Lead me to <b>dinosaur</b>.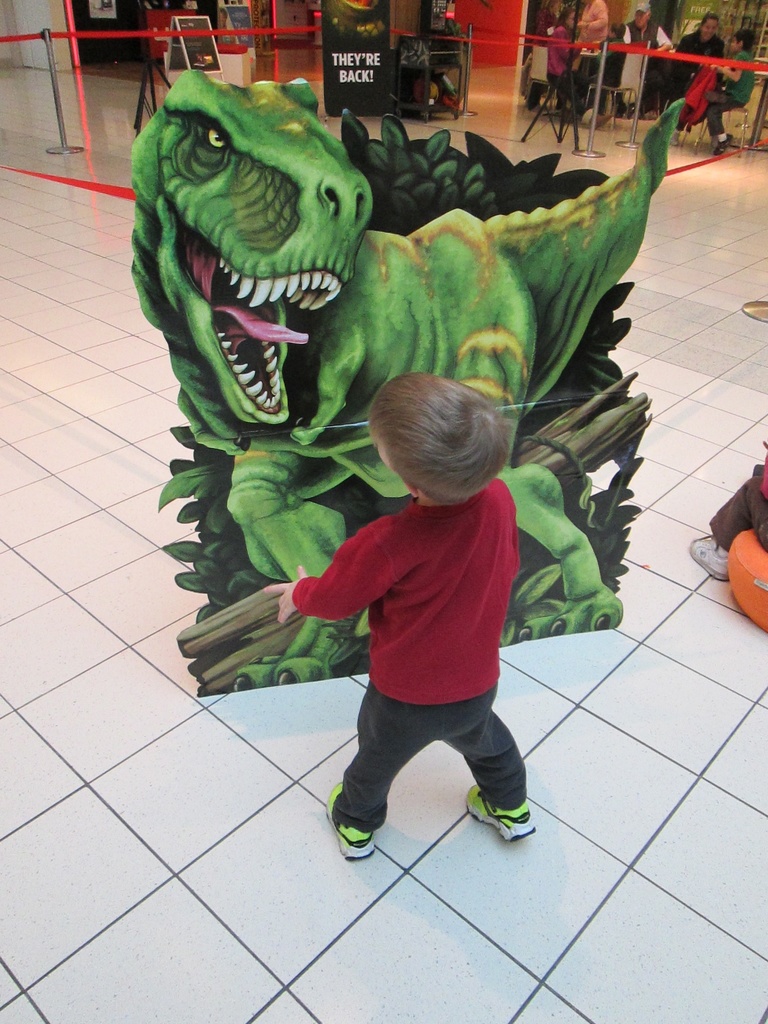
Lead to x1=131, y1=75, x2=689, y2=617.
